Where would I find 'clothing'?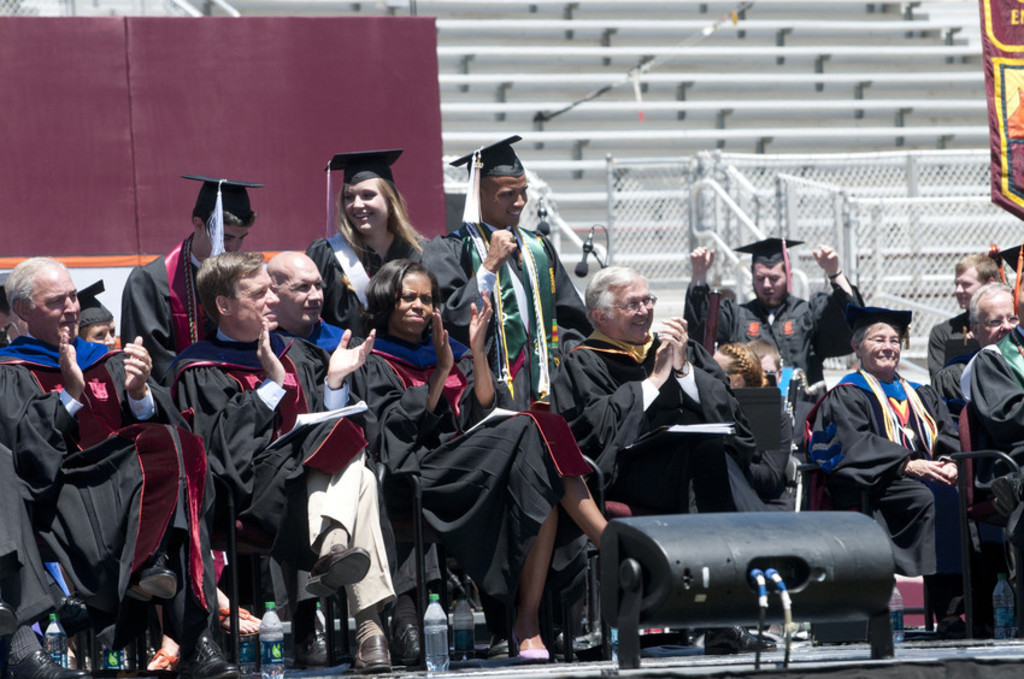
At 969:320:1023:453.
